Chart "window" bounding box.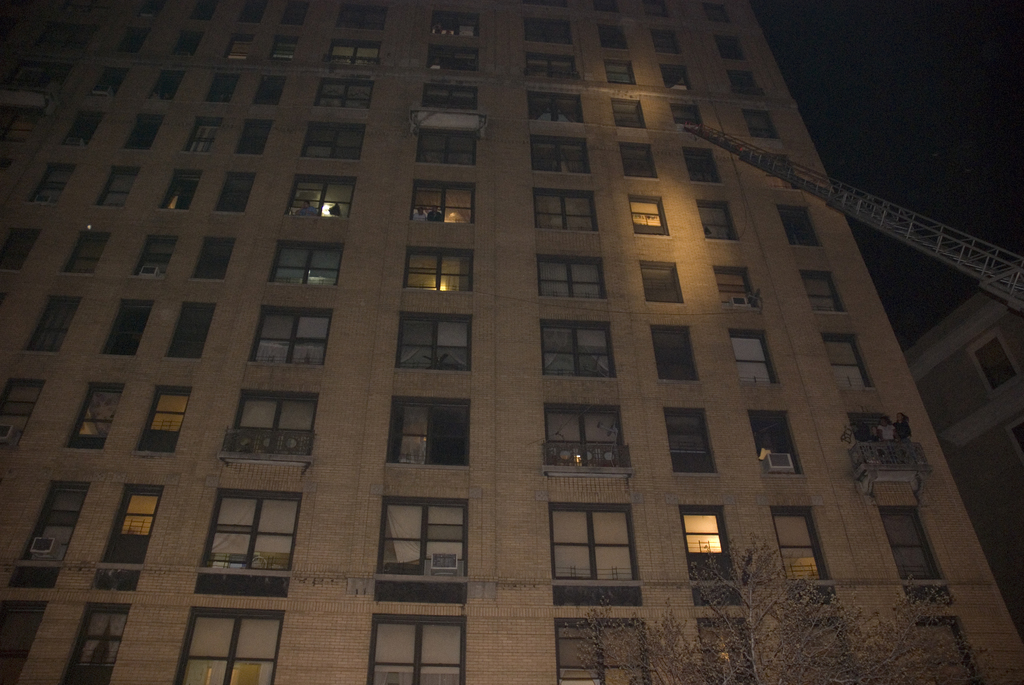
Charted: locate(147, 68, 187, 108).
